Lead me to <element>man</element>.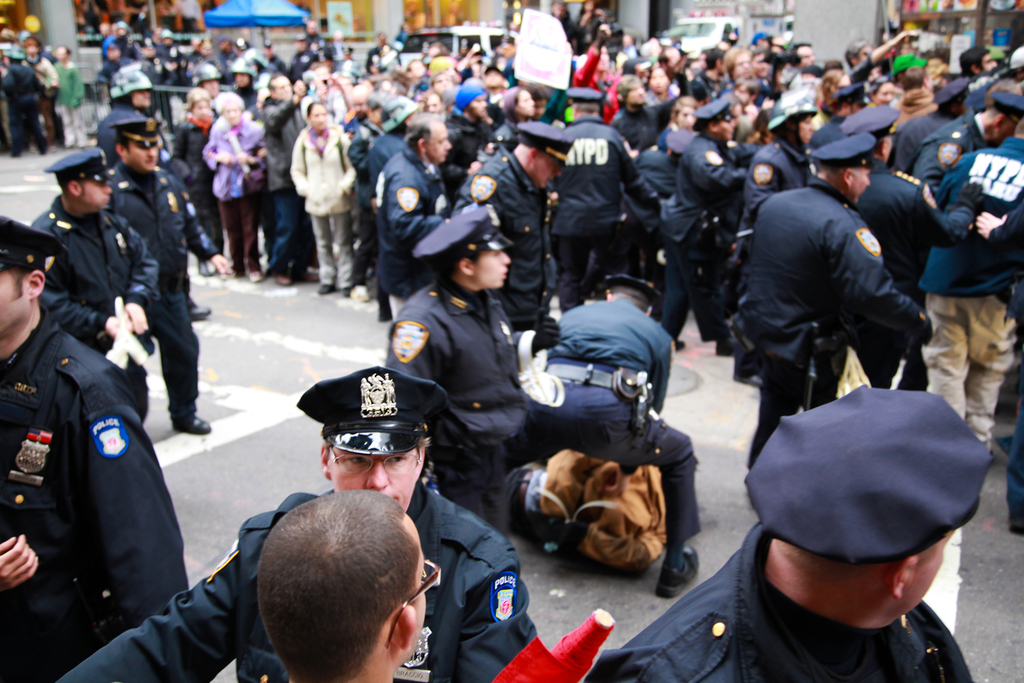
Lead to [496, 262, 703, 604].
